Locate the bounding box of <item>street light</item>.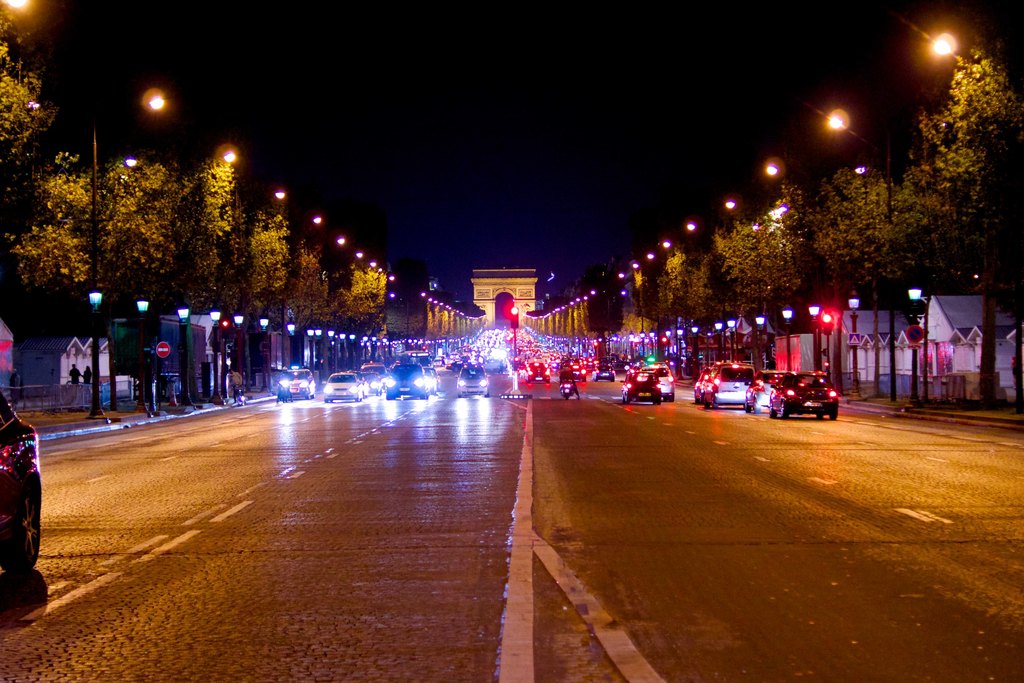
Bounding box: box=[361, 332, 369, 367].
